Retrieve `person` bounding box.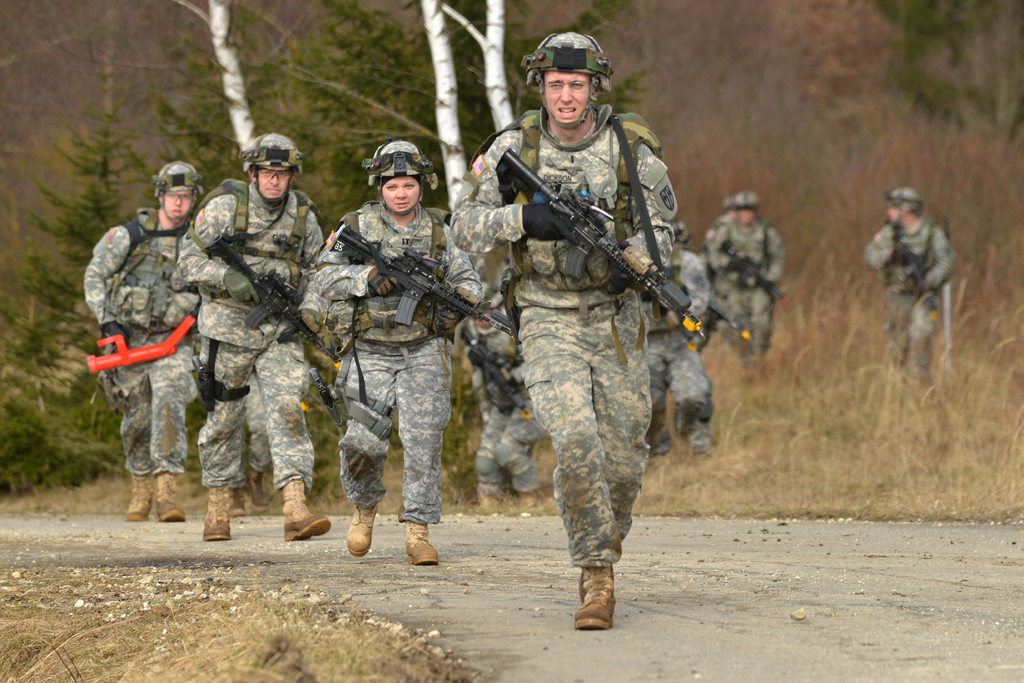
Bounding box: crop(859, 187, 963, 385).
